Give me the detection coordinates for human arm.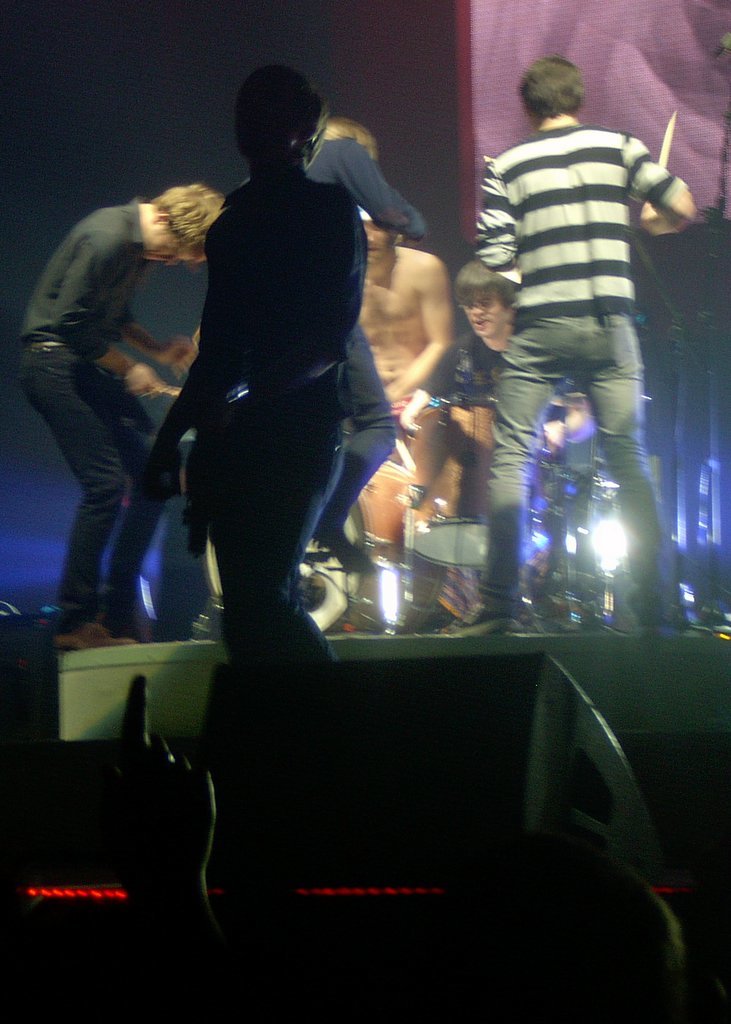
119,267,186,372.
